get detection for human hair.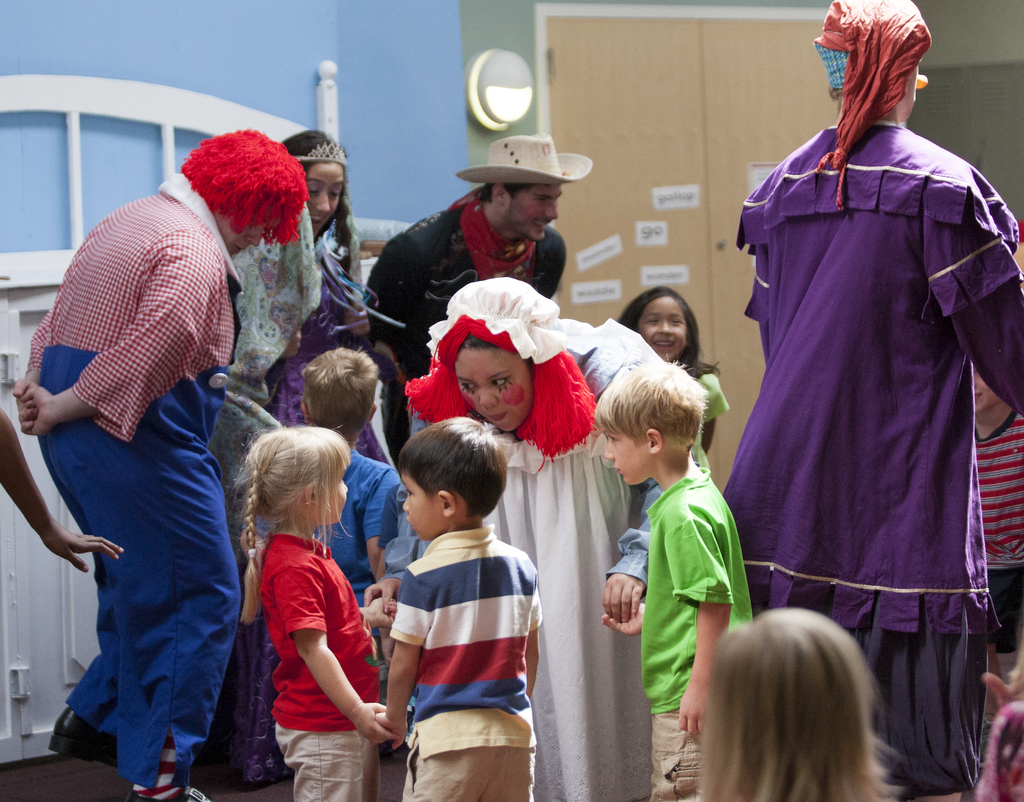
Detection: x1=400 y1=411 x2=520 y2=510.
